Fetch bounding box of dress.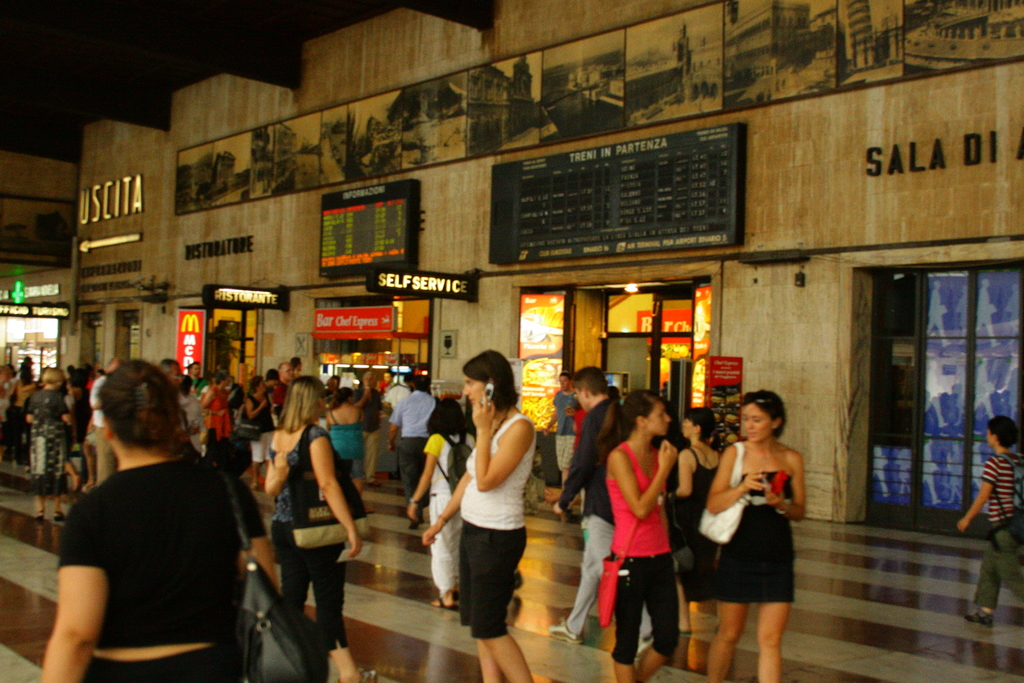
Bbox: (x1=670, y1=449, x2=717, y2=595).
